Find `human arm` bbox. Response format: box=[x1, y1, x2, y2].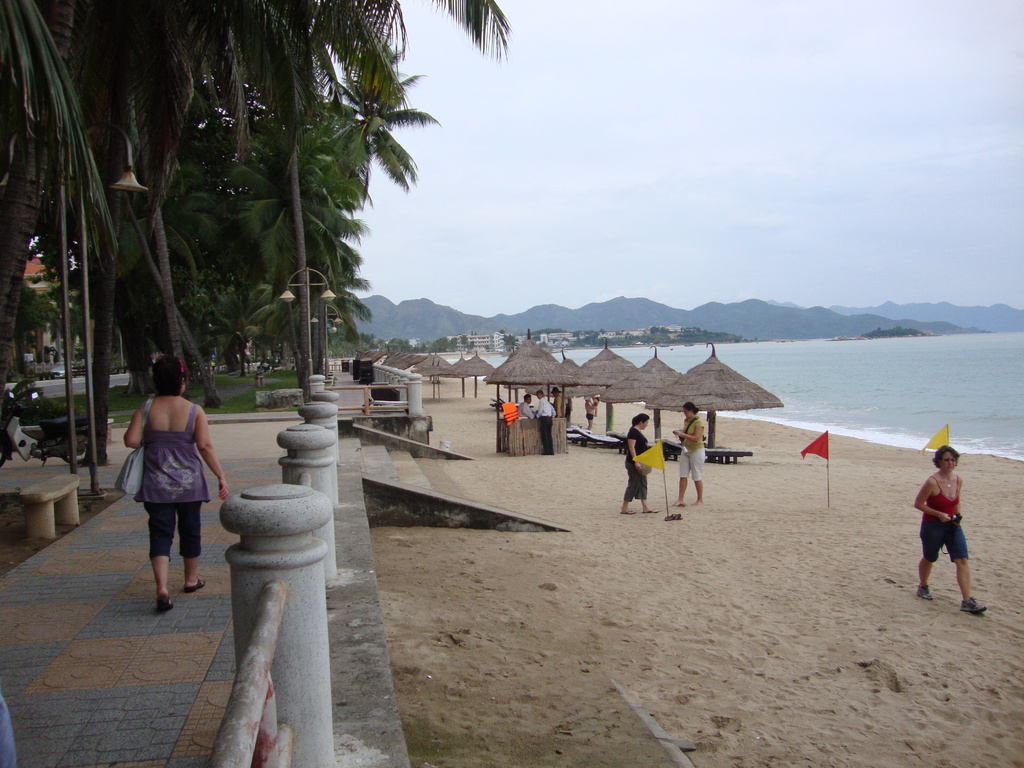
box=[120, 406, 141, 450].
